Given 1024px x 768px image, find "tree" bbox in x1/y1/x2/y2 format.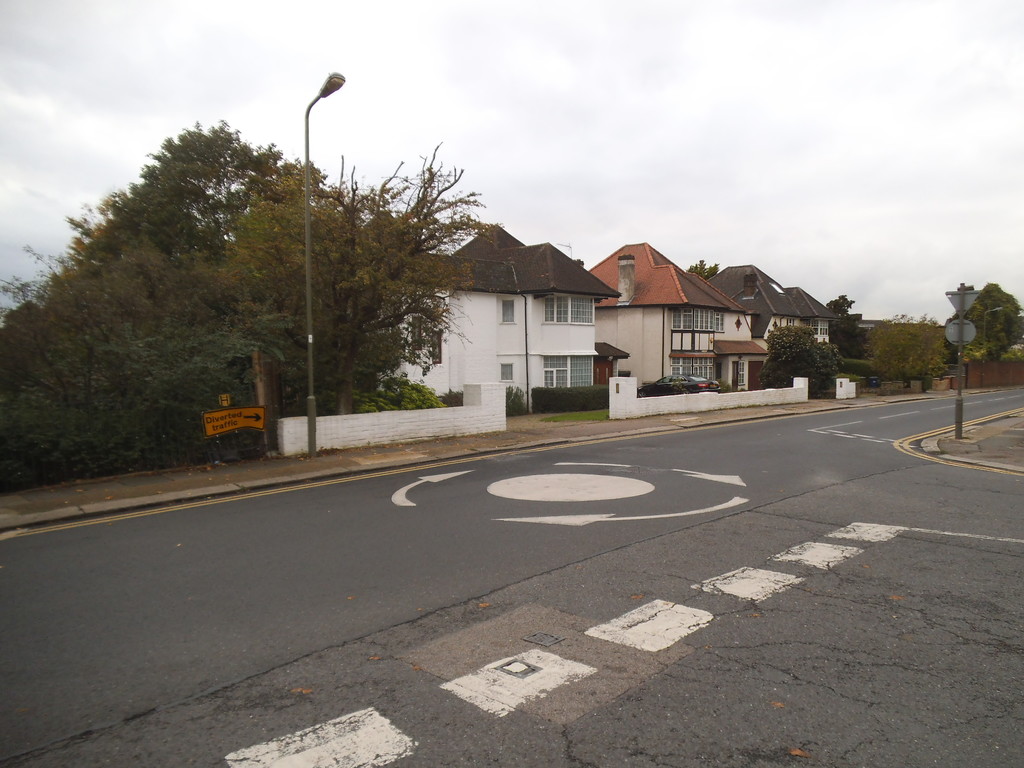
756/326/842/400.
